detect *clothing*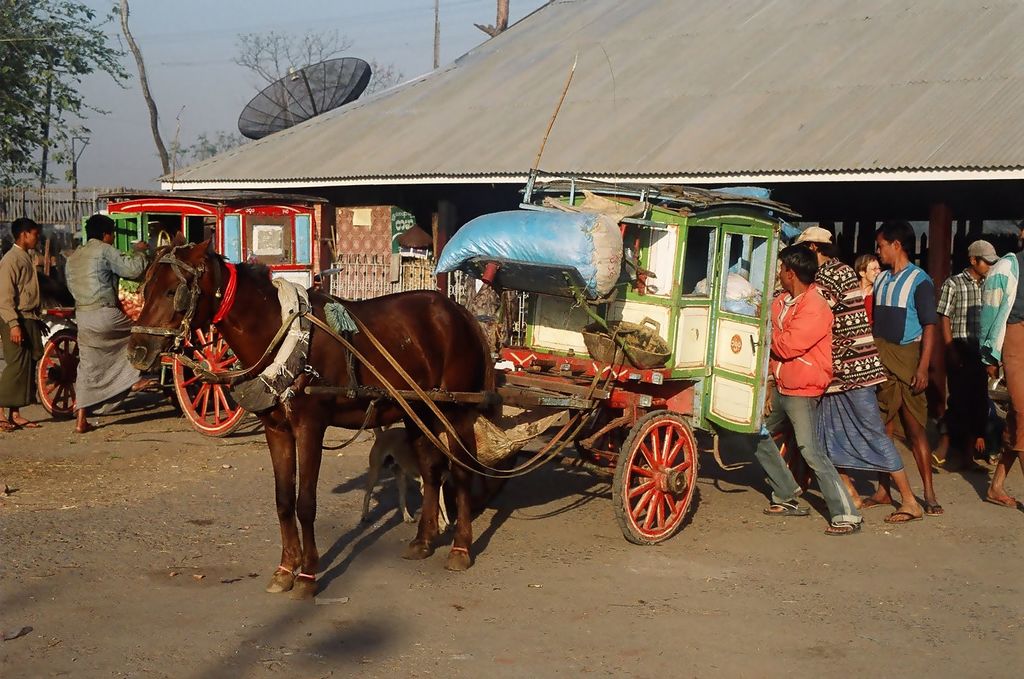
crop(757, 293, 850, 519)
